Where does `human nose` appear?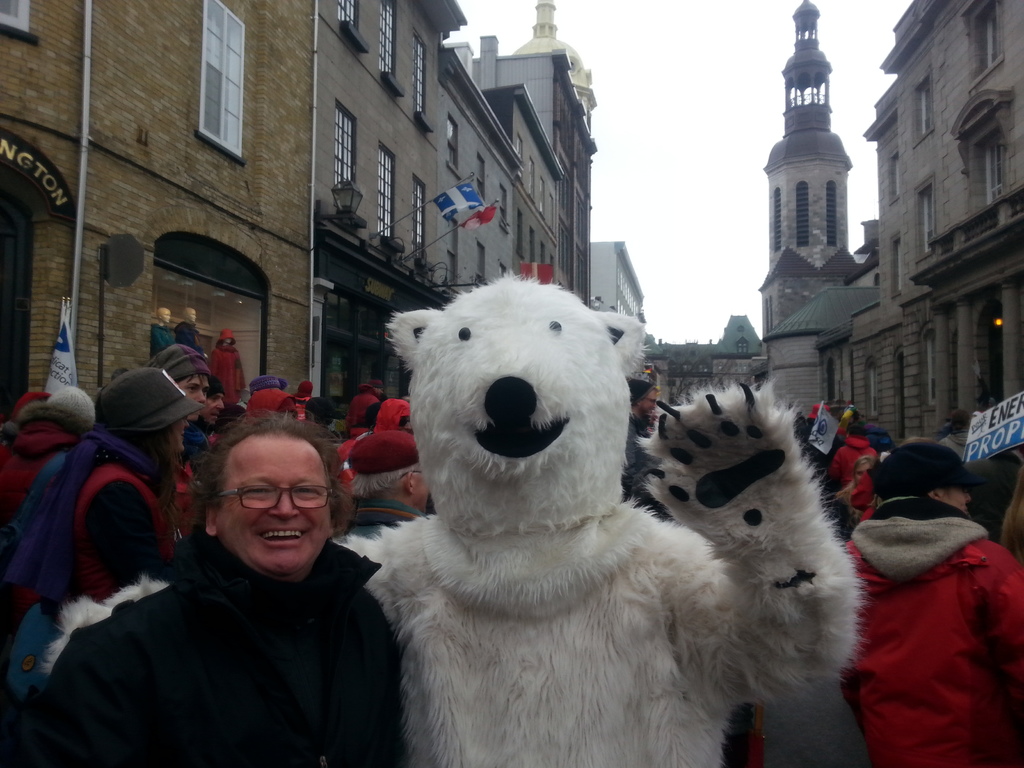
Appears at (269, 491, 296, 518).
